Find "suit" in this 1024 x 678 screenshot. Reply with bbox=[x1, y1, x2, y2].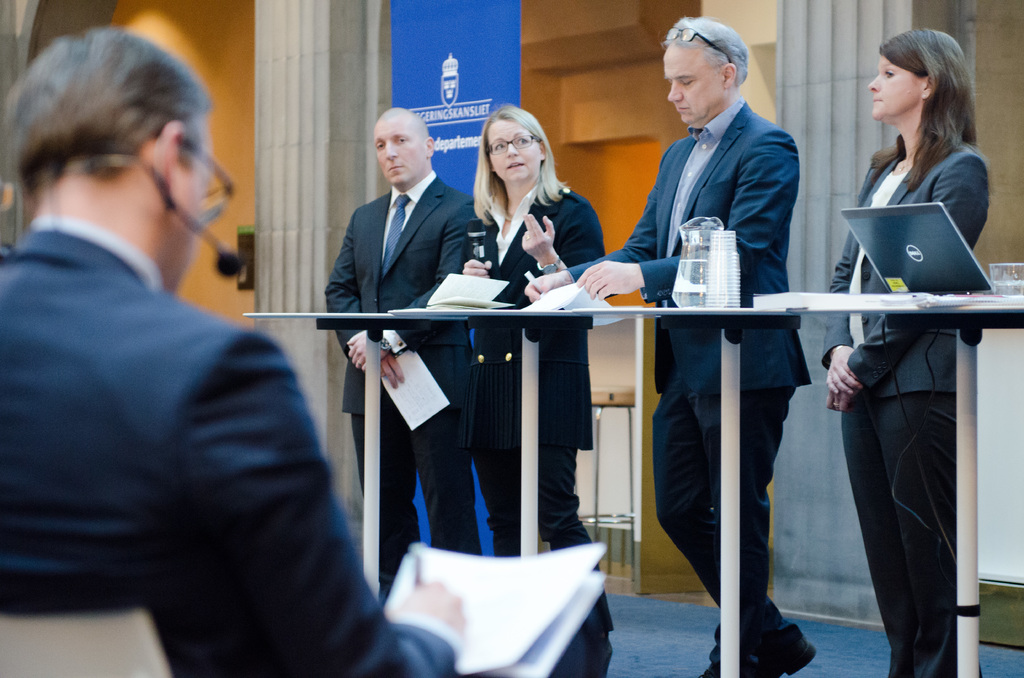
bbox=[460, 174, 614, 650].
